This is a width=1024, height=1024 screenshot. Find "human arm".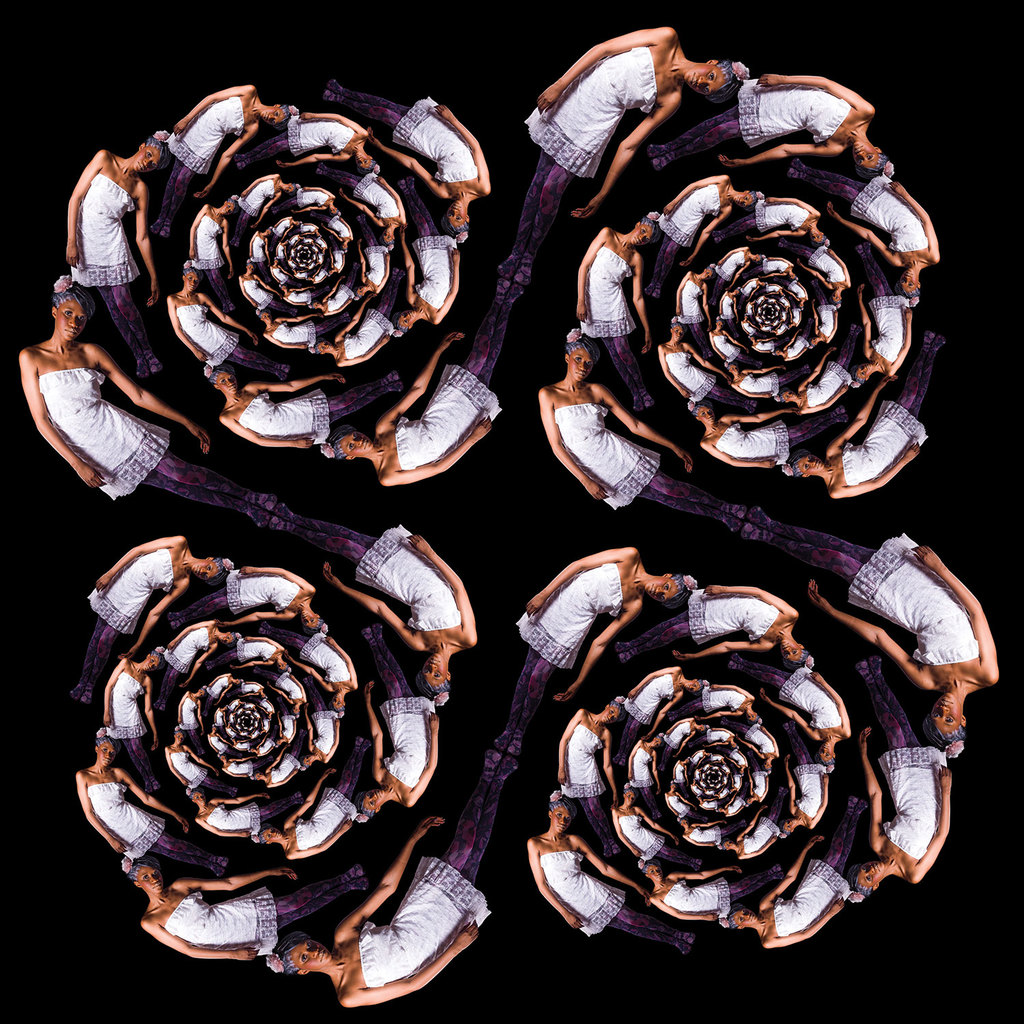
Bounding box: detection(726, 795, 735, 809).
